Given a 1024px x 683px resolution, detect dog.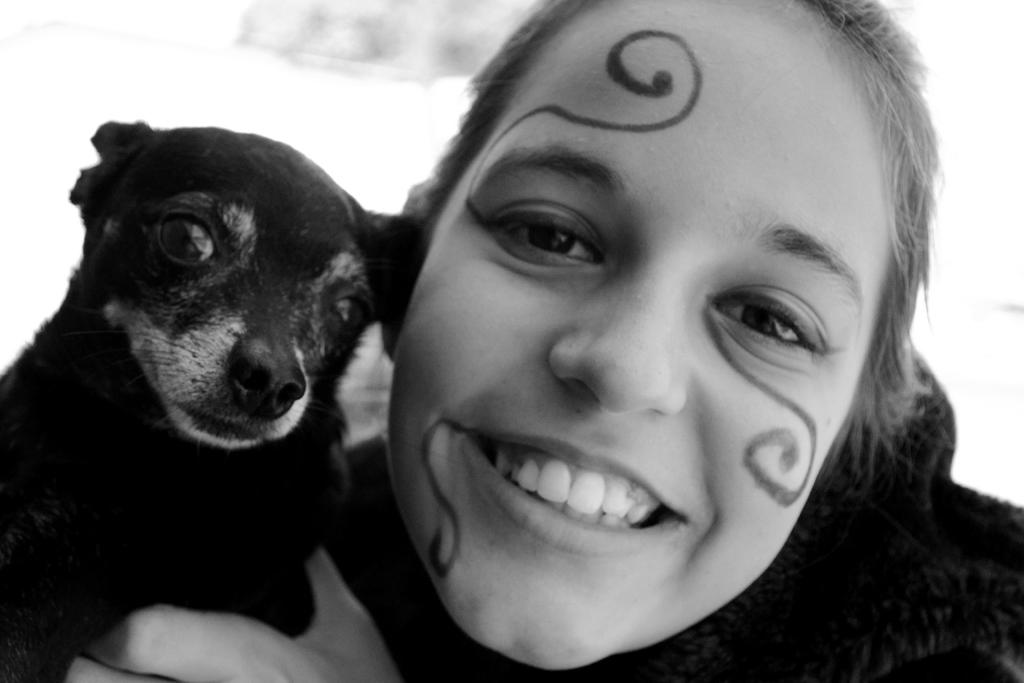
locate(0, 115, 411, 682).
